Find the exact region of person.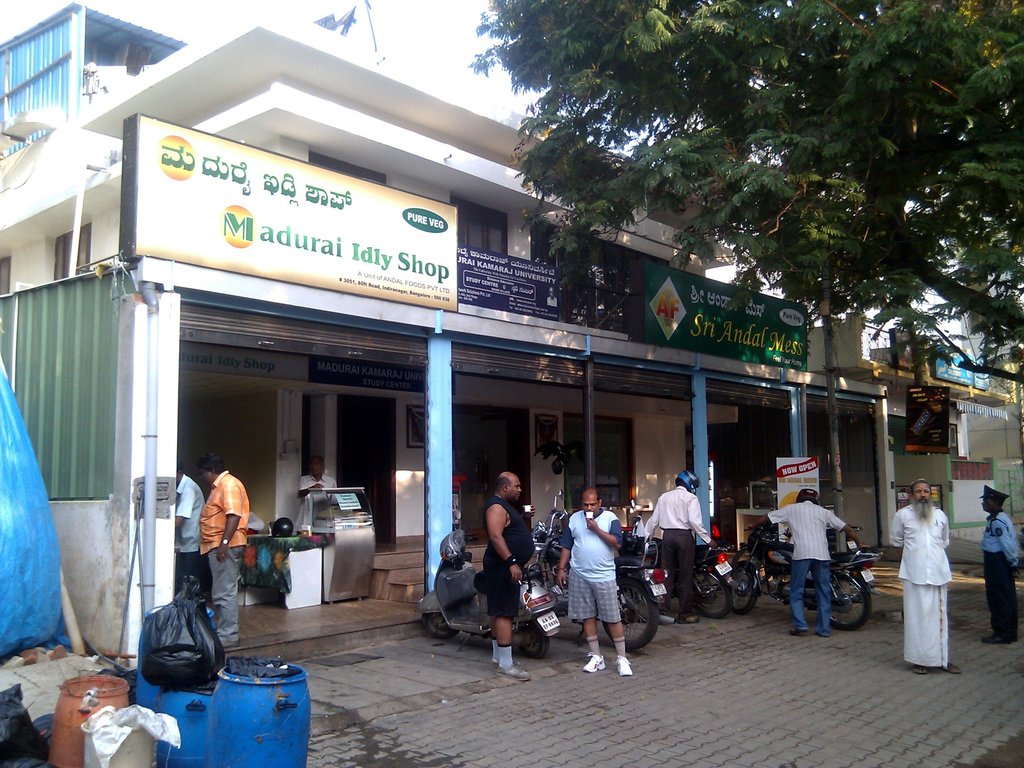
Exact region: [x1=890, y1=474, x2=964, y2=683].
